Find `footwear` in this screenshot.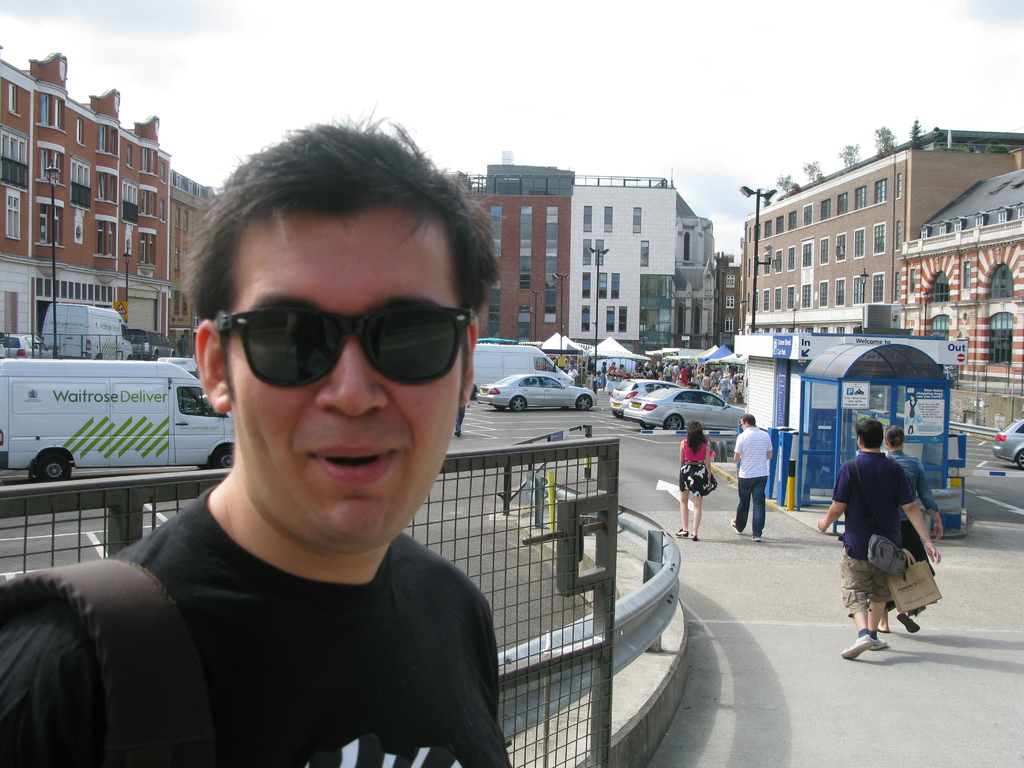
The bounding box for `footwear` is crop(686, 532, 695, 537).
